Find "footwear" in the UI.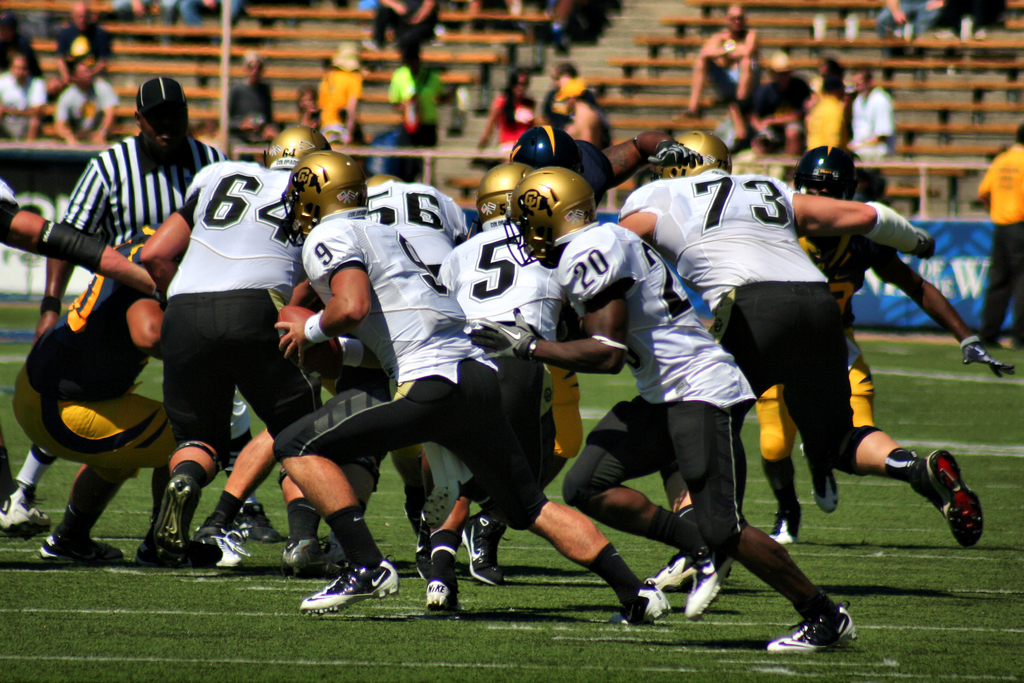
UI element at <bbox>767, 597, 860, 651</bbox>.
